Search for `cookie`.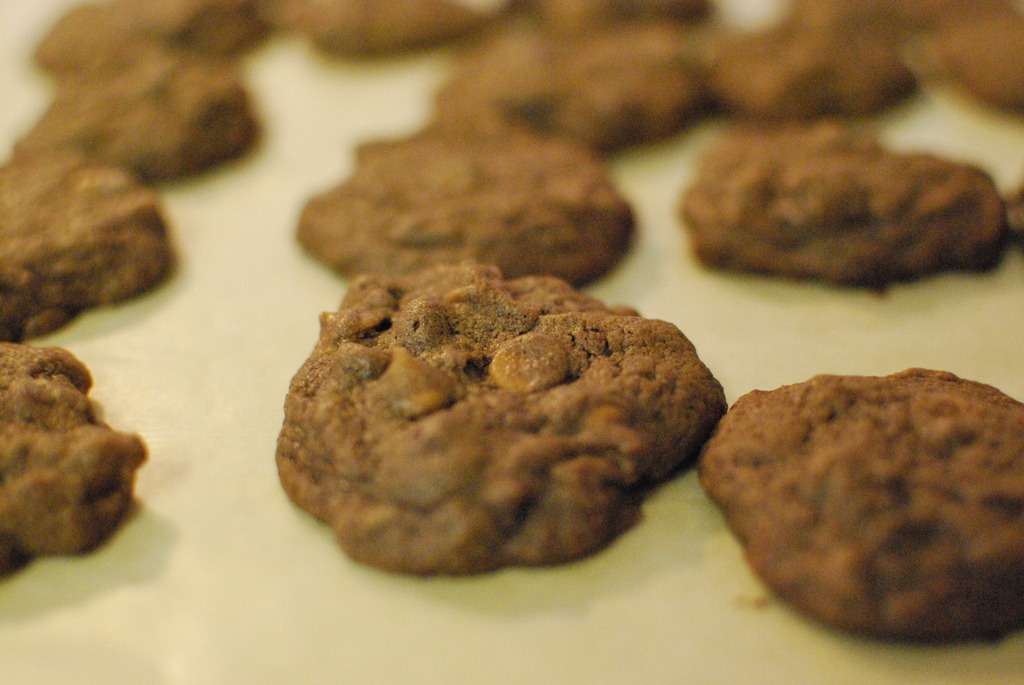
Found at locate(690, 10, 922, 121).
